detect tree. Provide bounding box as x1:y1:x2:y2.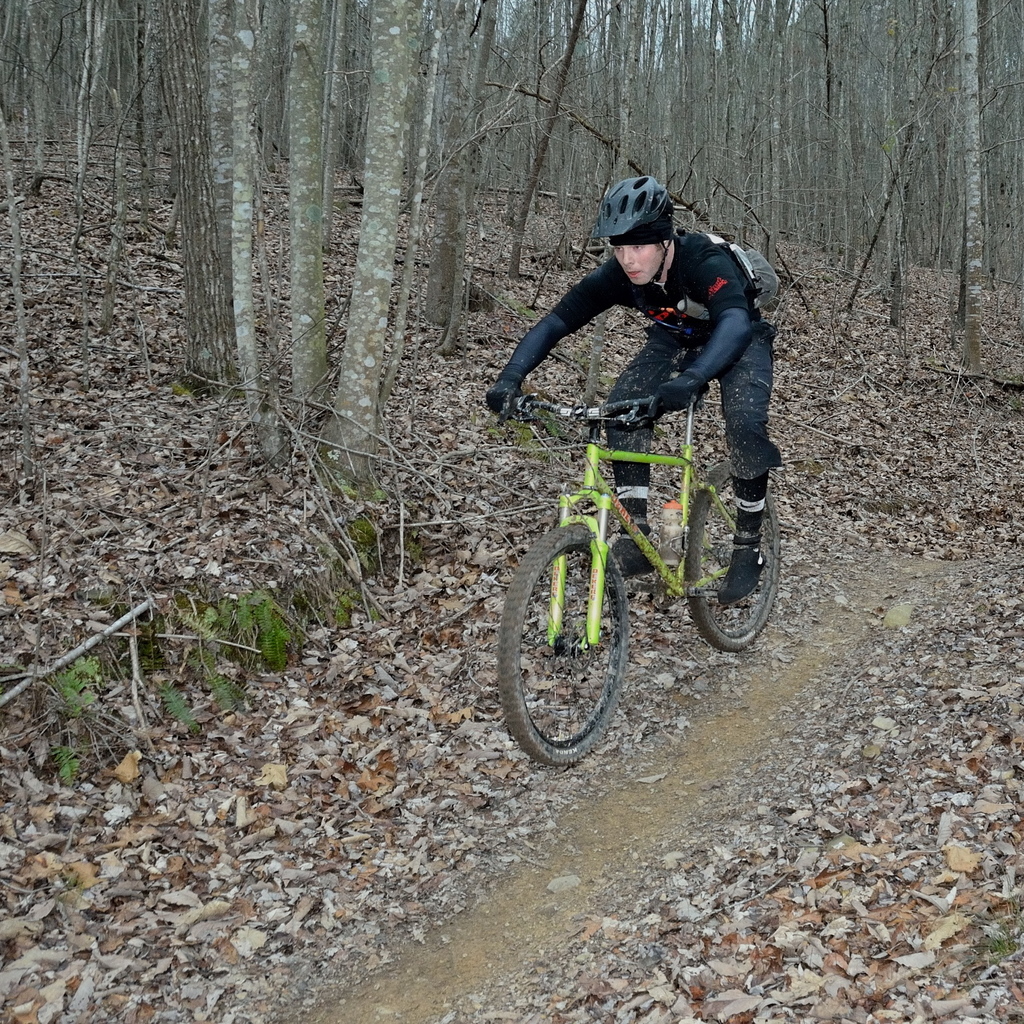
149:0:236:388.
